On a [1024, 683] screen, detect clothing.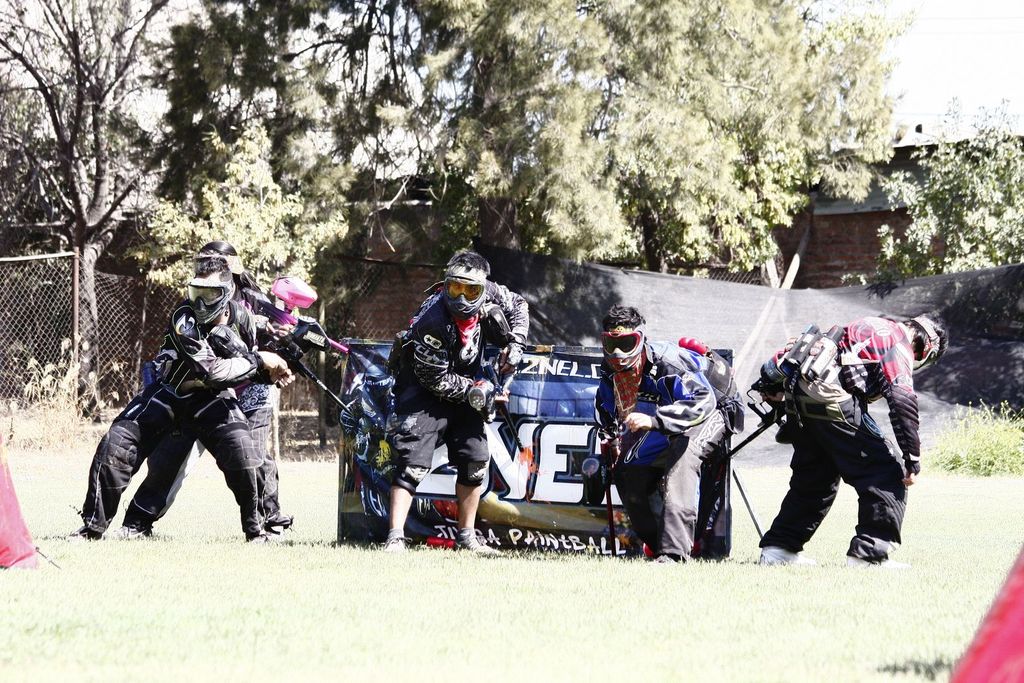
bbox(595, 339, 726, 556).
